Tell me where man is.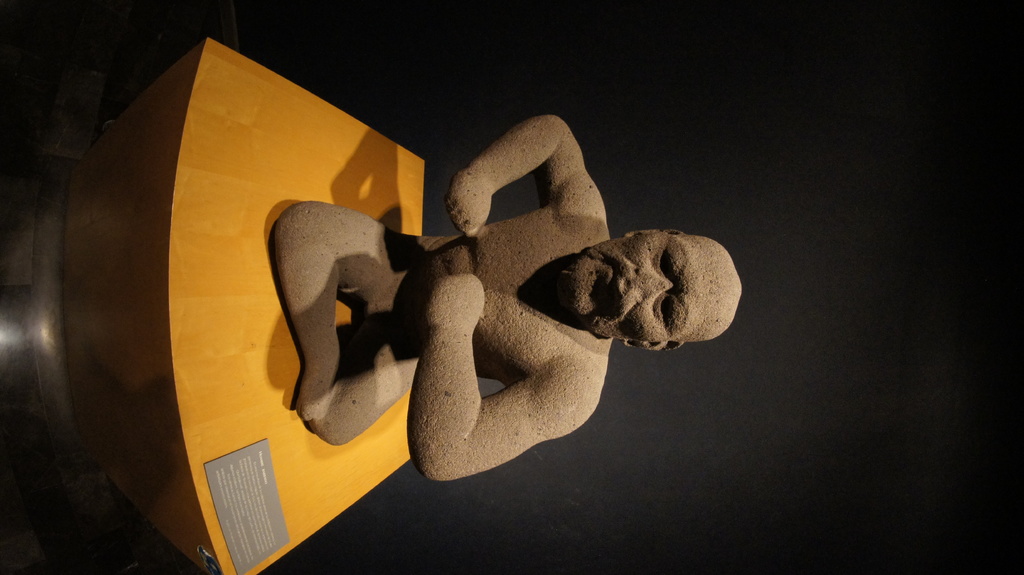
man is at [275,111,746,482].
